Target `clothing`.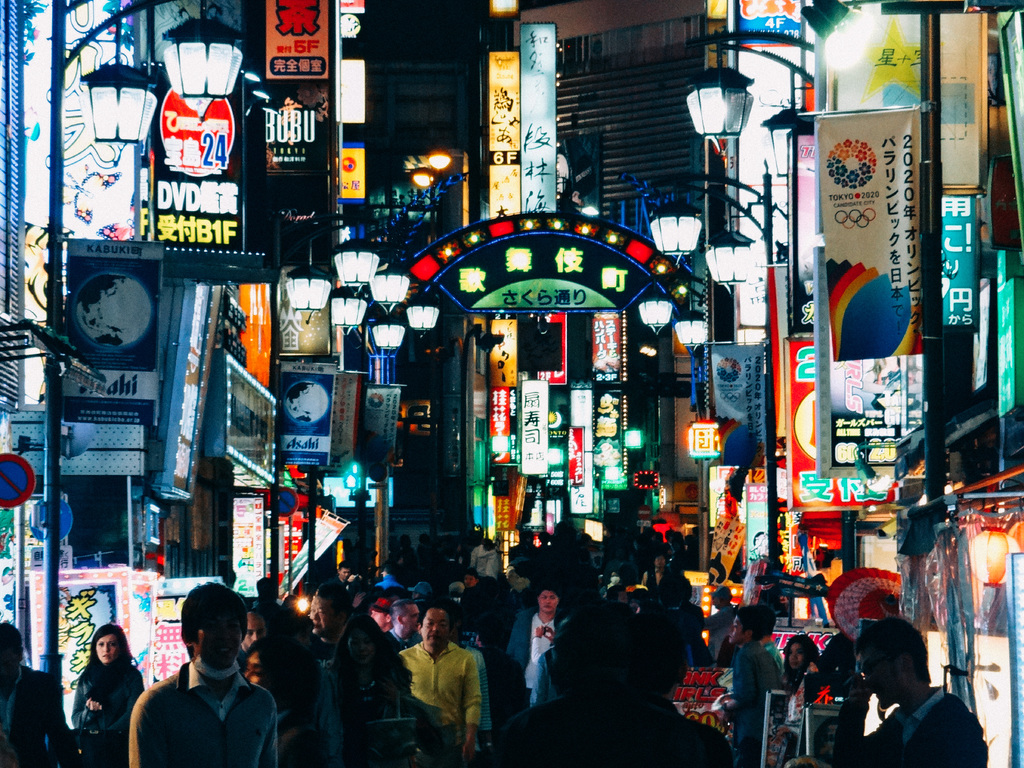
Target region: 71,664,139,762.
